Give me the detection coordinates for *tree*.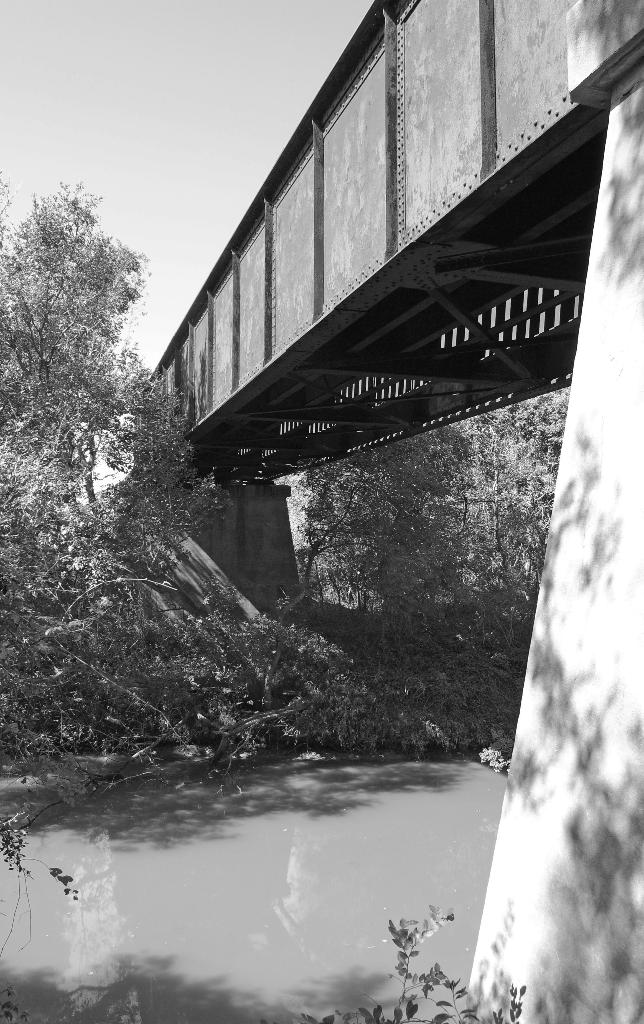
x1=0, y1=181, x2=211, y2=550.
